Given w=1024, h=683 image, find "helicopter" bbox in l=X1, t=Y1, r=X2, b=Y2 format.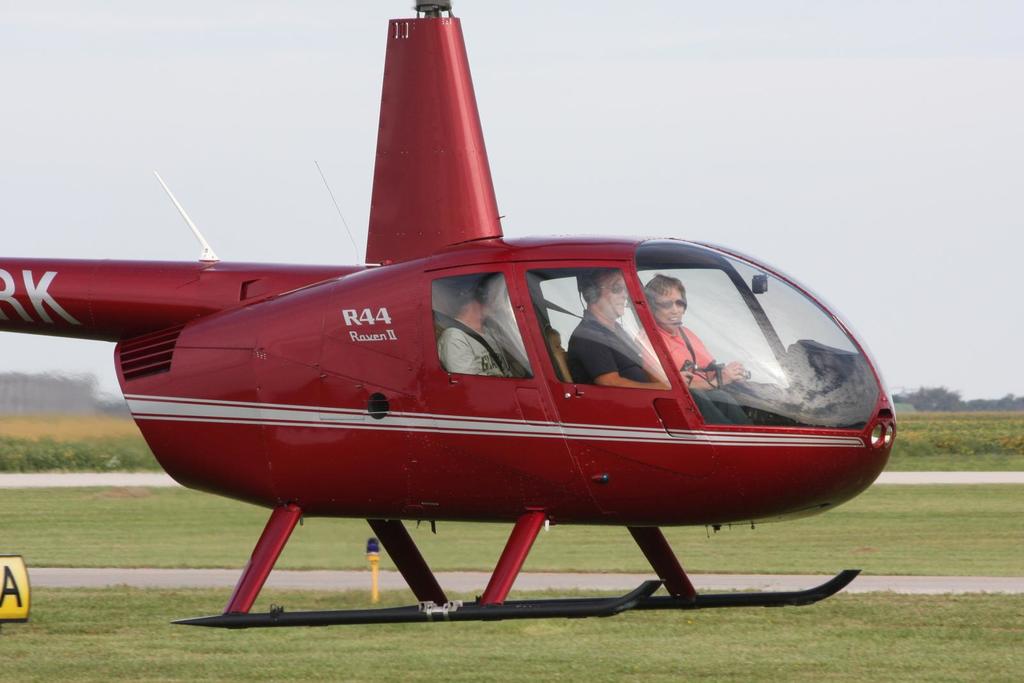
l=0, t=0, r=898, b=627.
